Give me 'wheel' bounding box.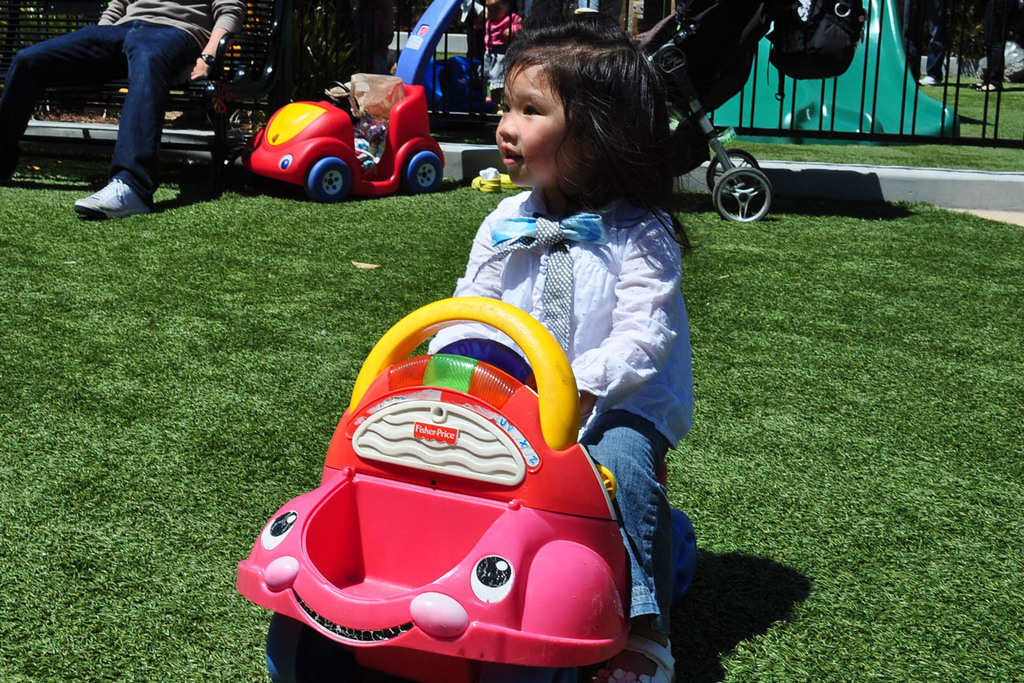
left=722, top=151, right=779, bottom=215.
